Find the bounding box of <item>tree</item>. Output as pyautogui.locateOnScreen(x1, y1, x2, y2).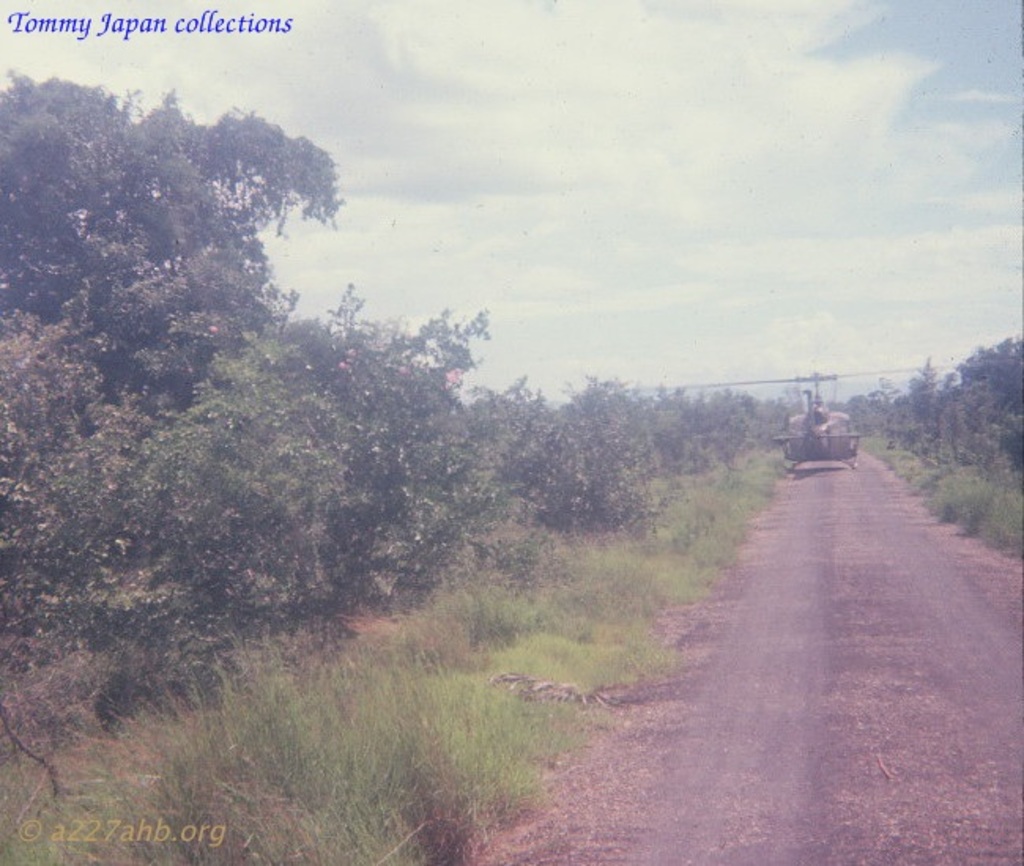
pyautogui.locateOnScreen(0, 69, 345, 320).
